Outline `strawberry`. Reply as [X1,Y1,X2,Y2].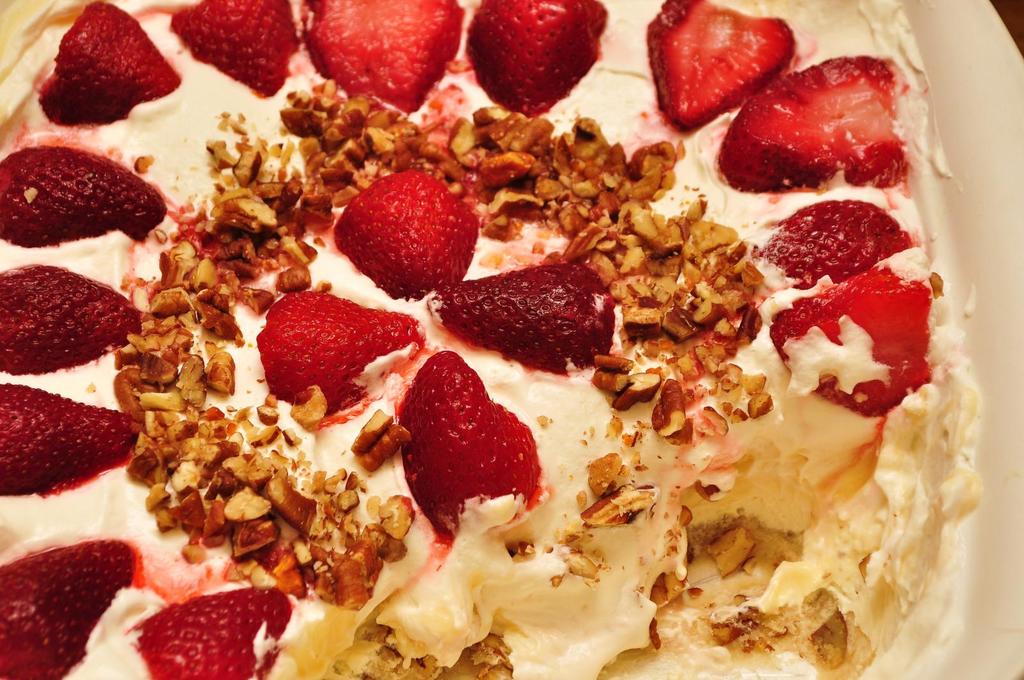
[0,382,141,496].
